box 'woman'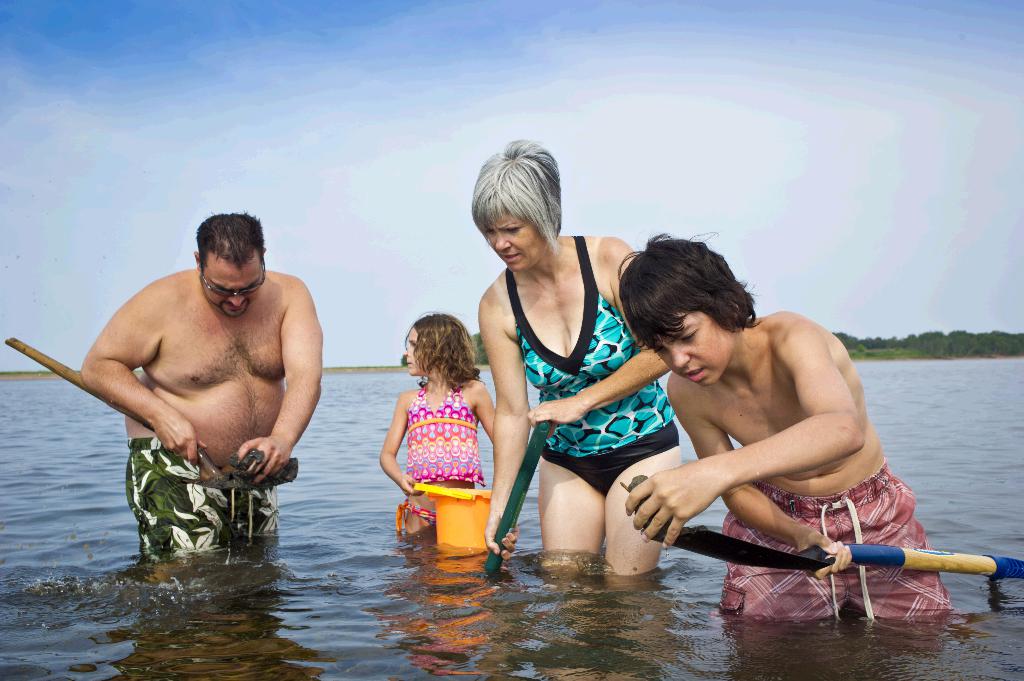
[470,137,682,577]
